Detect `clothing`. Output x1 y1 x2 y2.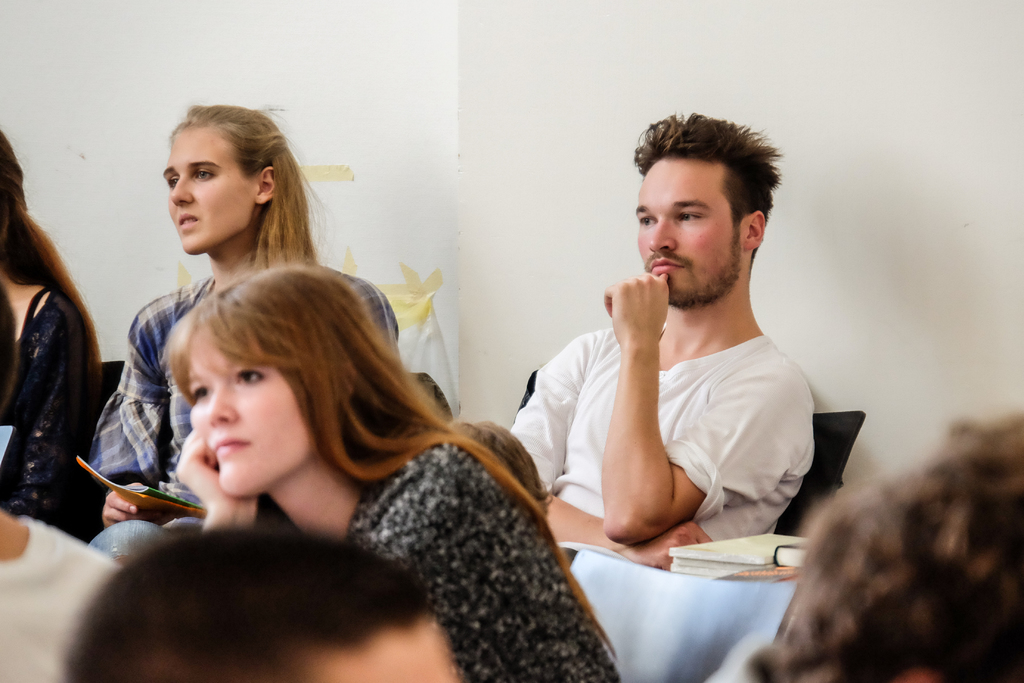
511 325 817 542.
